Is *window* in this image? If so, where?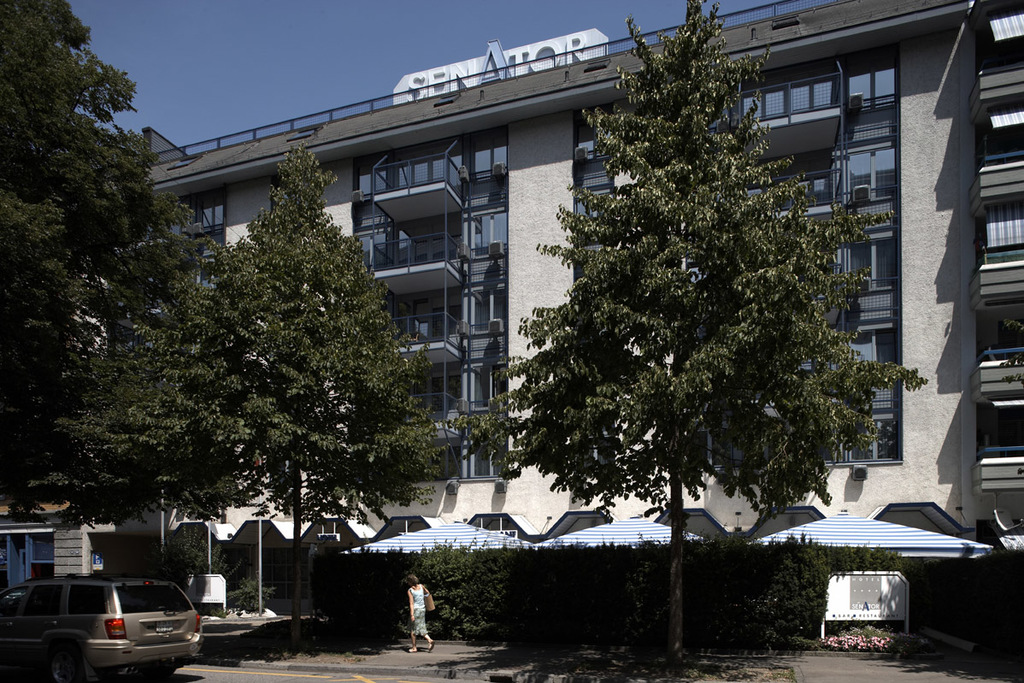
Yes, at region(471, 127, 508, 179).
